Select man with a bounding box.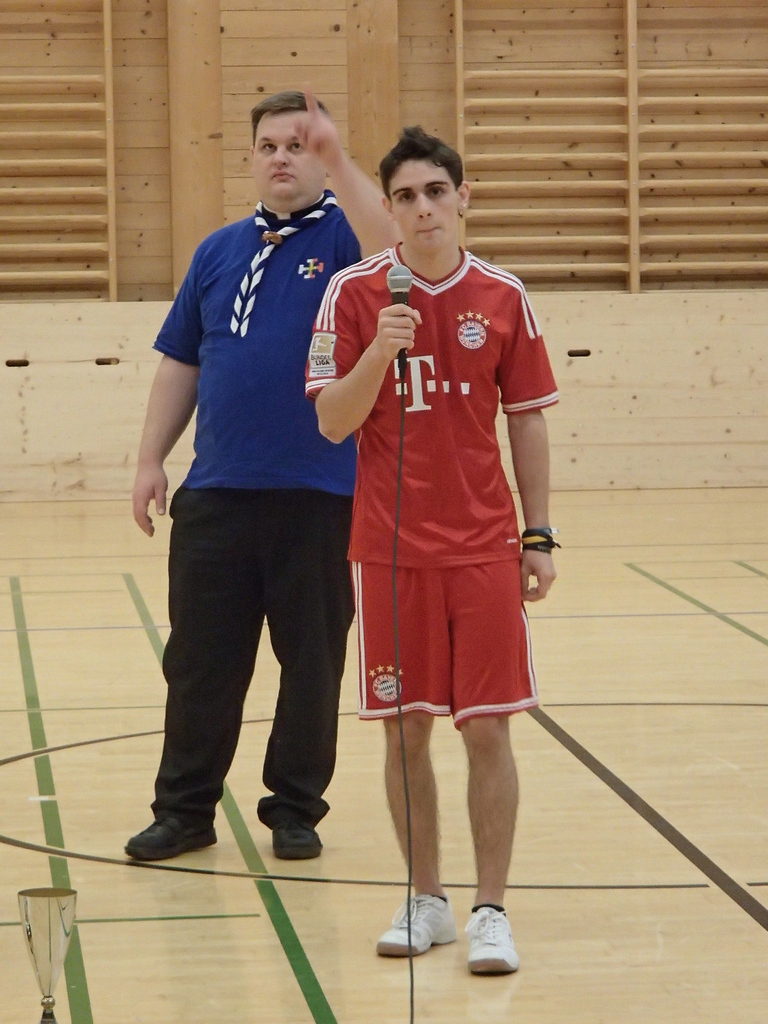
(left=124, top=96, right=394, bottom=855).
